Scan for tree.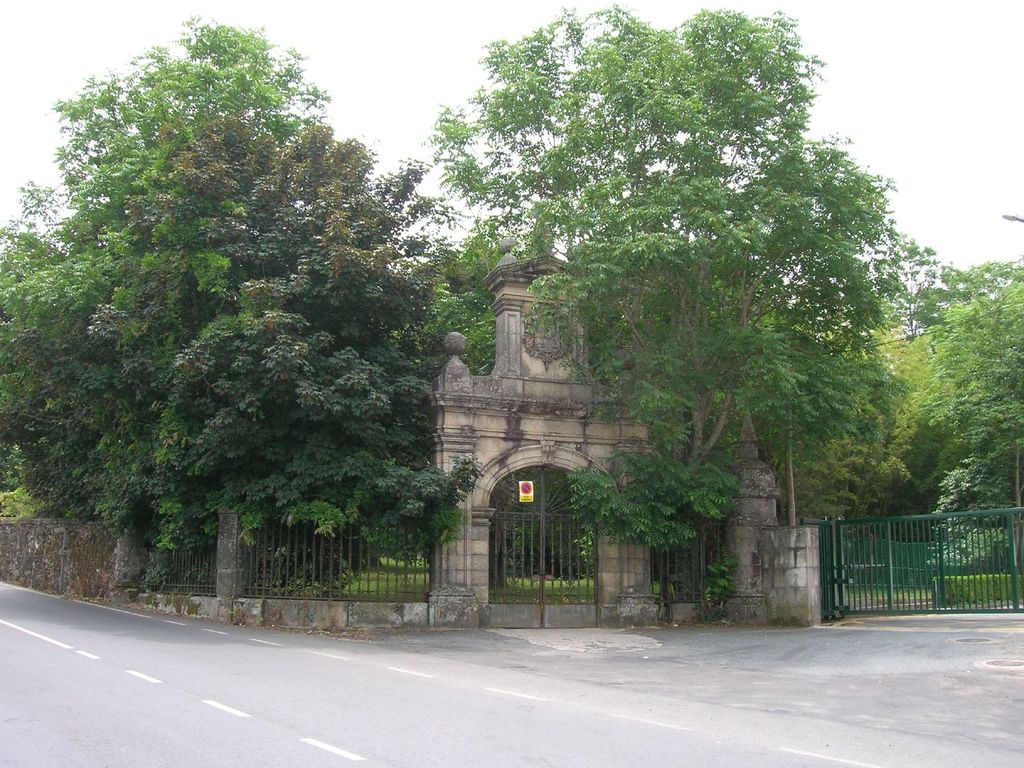
Scan result: <box>370,0,970,617</box>.
